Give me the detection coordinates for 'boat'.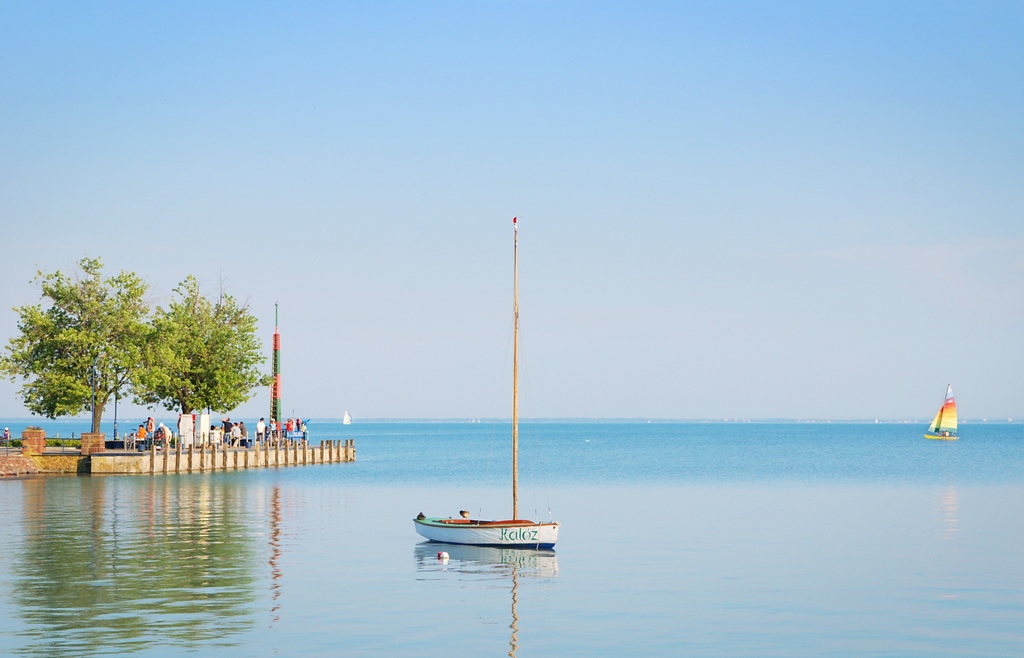
region(920, 382, 961, 441).
